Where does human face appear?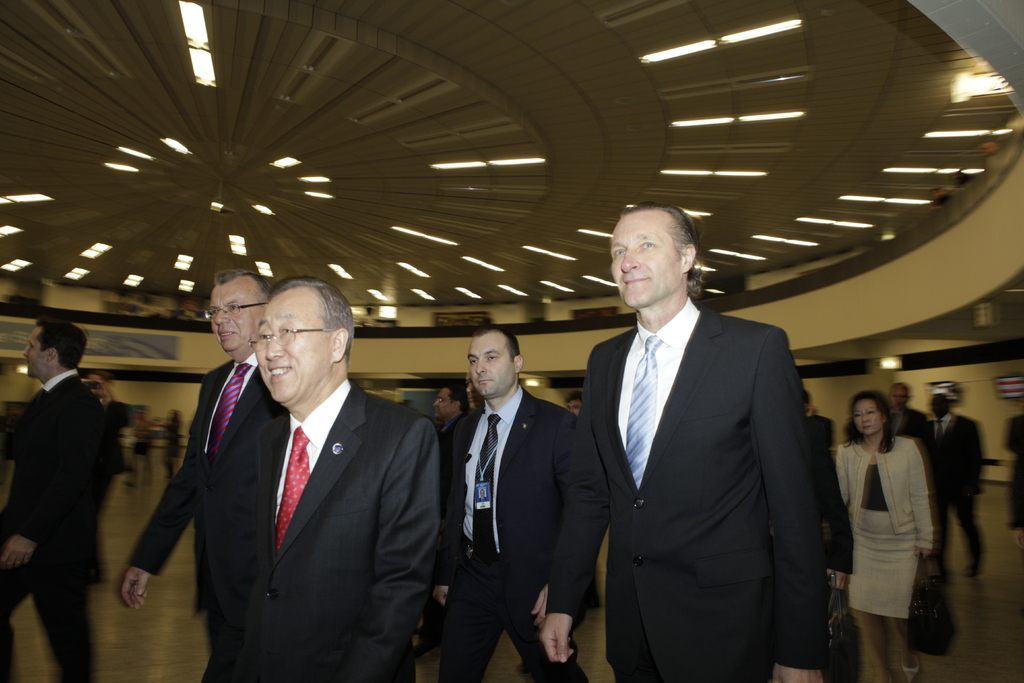
Appears at box(24, 329, 47, 378).
